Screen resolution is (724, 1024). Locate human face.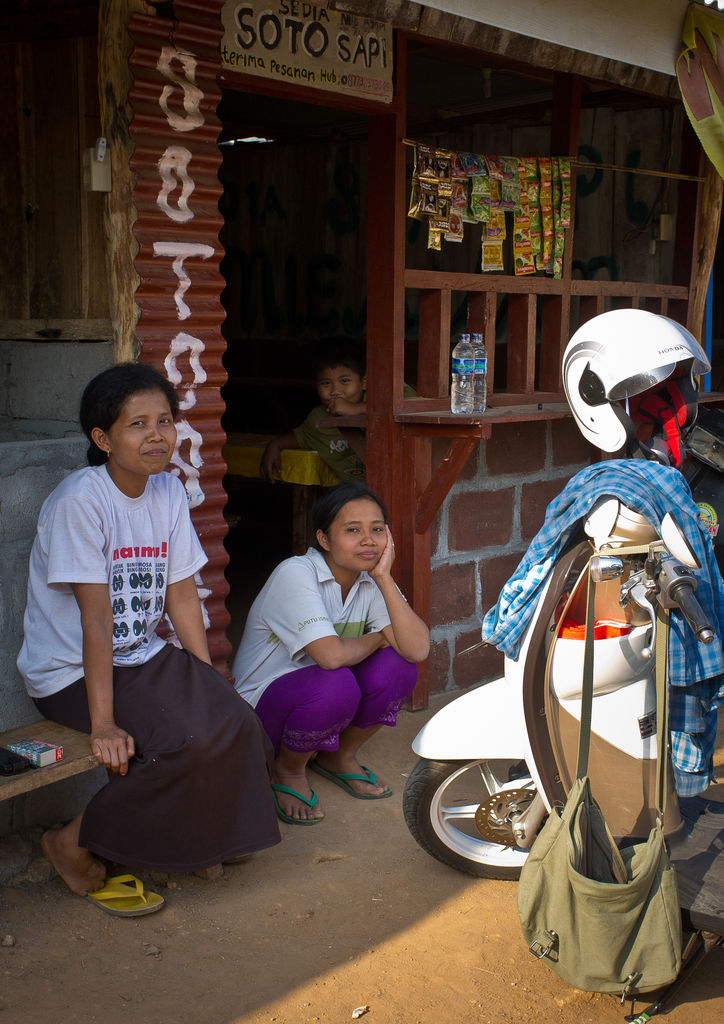
(left=332, top=498, right=387, bottom=570).
